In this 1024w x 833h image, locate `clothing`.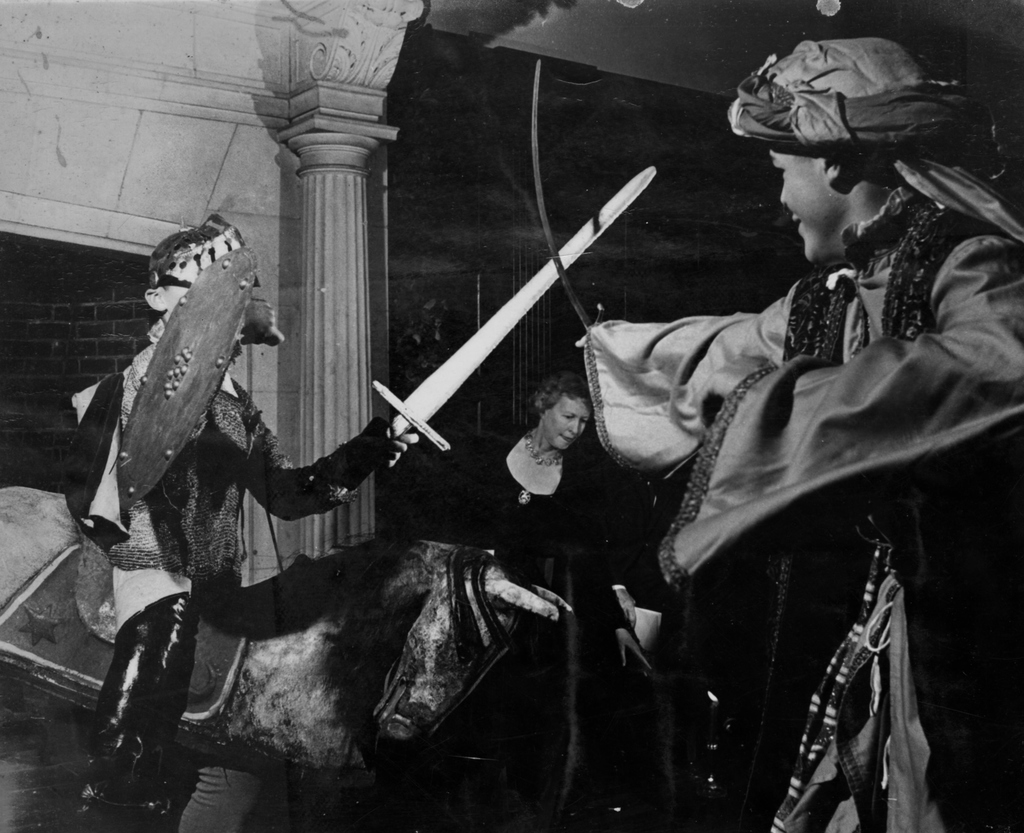
Bounding box: detection(418, 419, 634, 820).
